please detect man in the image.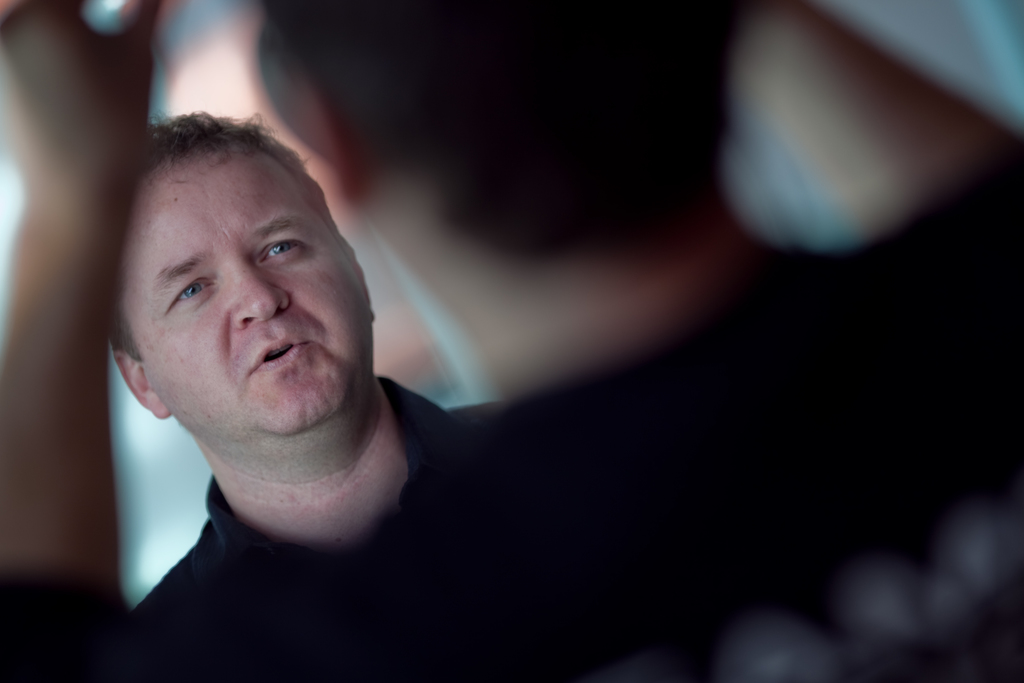
box=[0, 0, 1023, 682].
